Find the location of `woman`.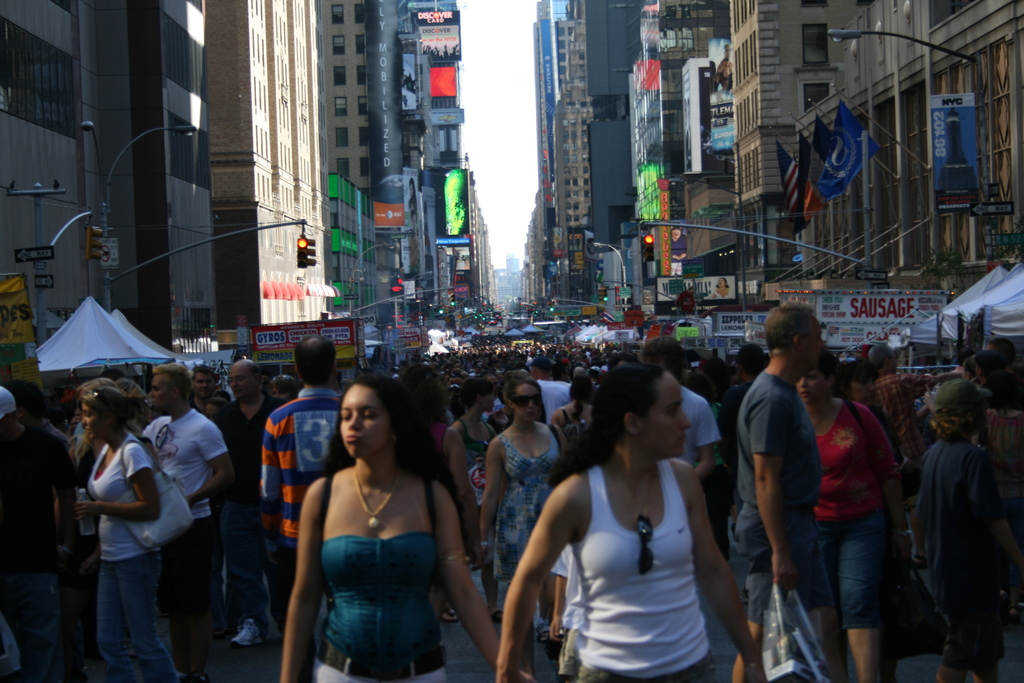
Location: [278,365,511,682].
